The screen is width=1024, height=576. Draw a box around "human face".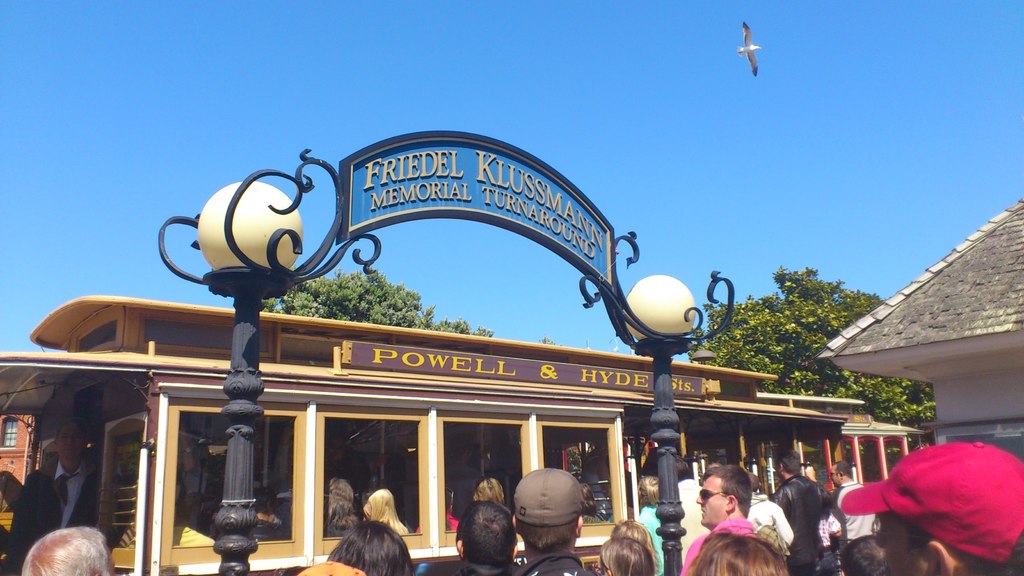
868:506:937:575.
